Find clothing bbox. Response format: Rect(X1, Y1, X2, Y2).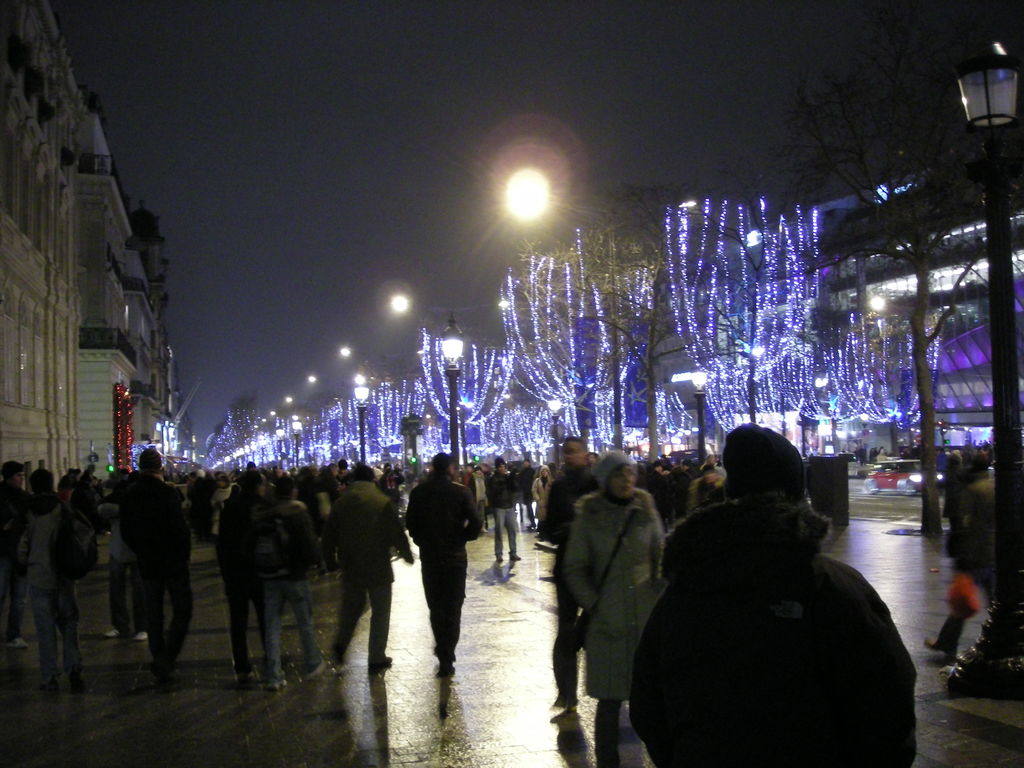
Rect(405, 474, 483, 659).
